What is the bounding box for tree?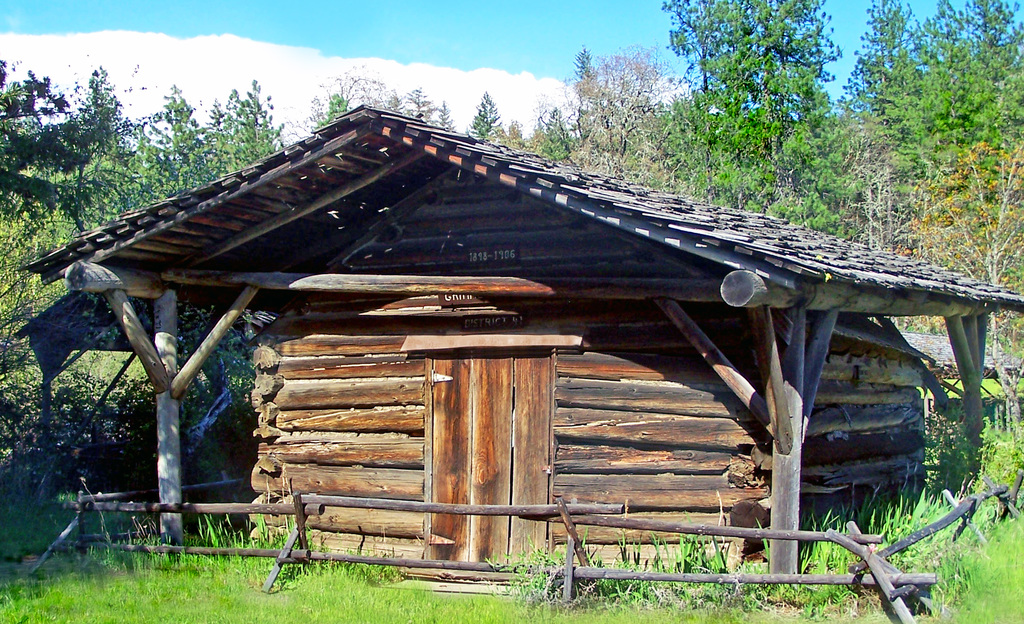
[x1=0, y1=0, x2=1023, y2=499].
